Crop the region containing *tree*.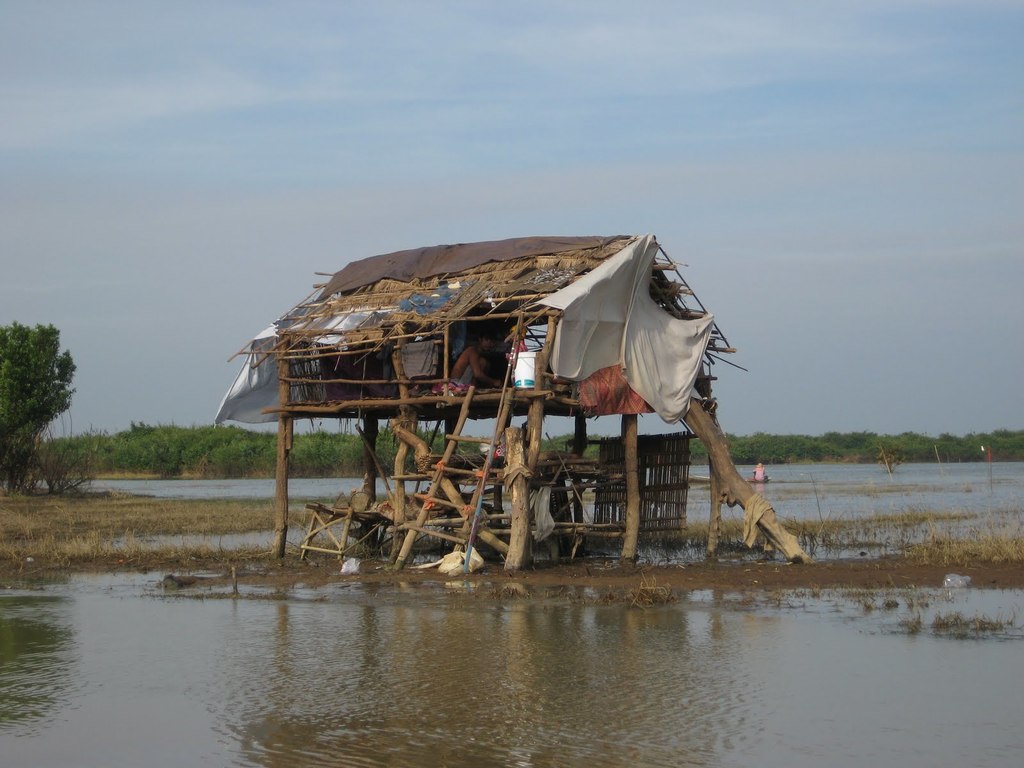
Crop region: rect(3, 307, 60, 468).
